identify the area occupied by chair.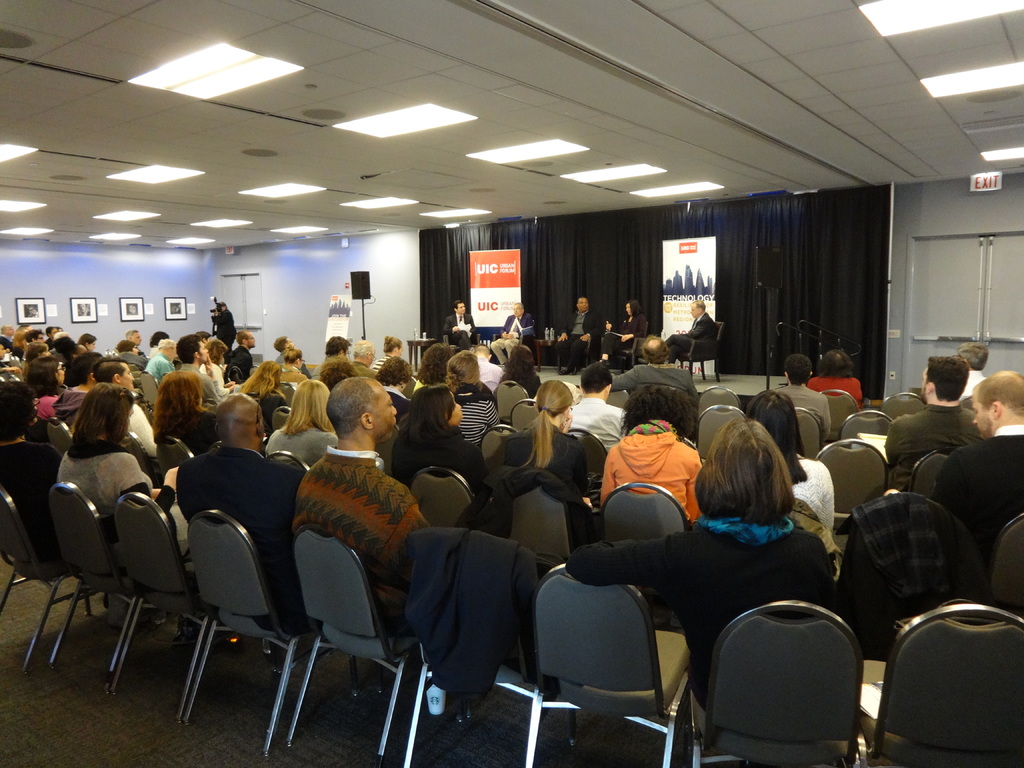
Area: box(440, 326, 481, 348).
